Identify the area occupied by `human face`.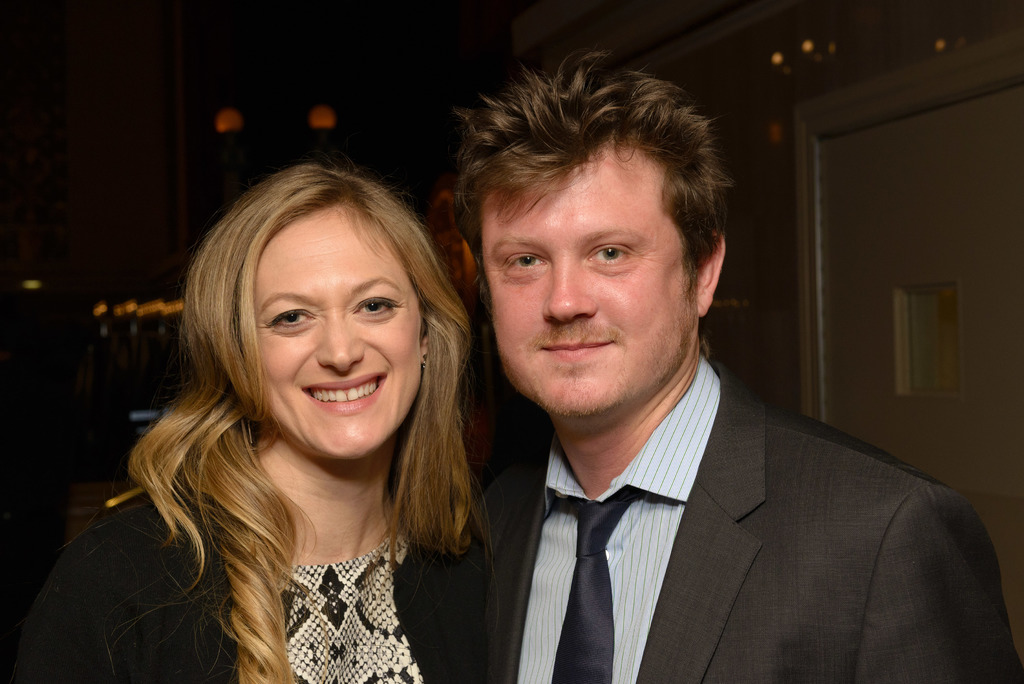
Area: <region>253, 210, 420, 455</region>.
